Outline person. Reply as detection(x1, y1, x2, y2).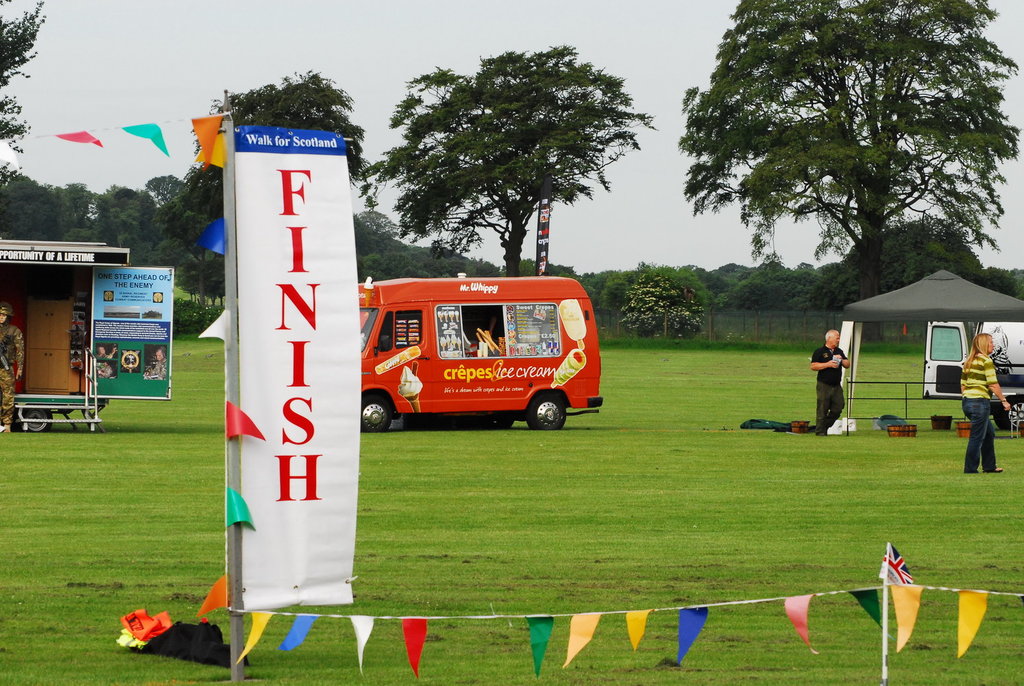
detection(960, 329, 1016, 476).
